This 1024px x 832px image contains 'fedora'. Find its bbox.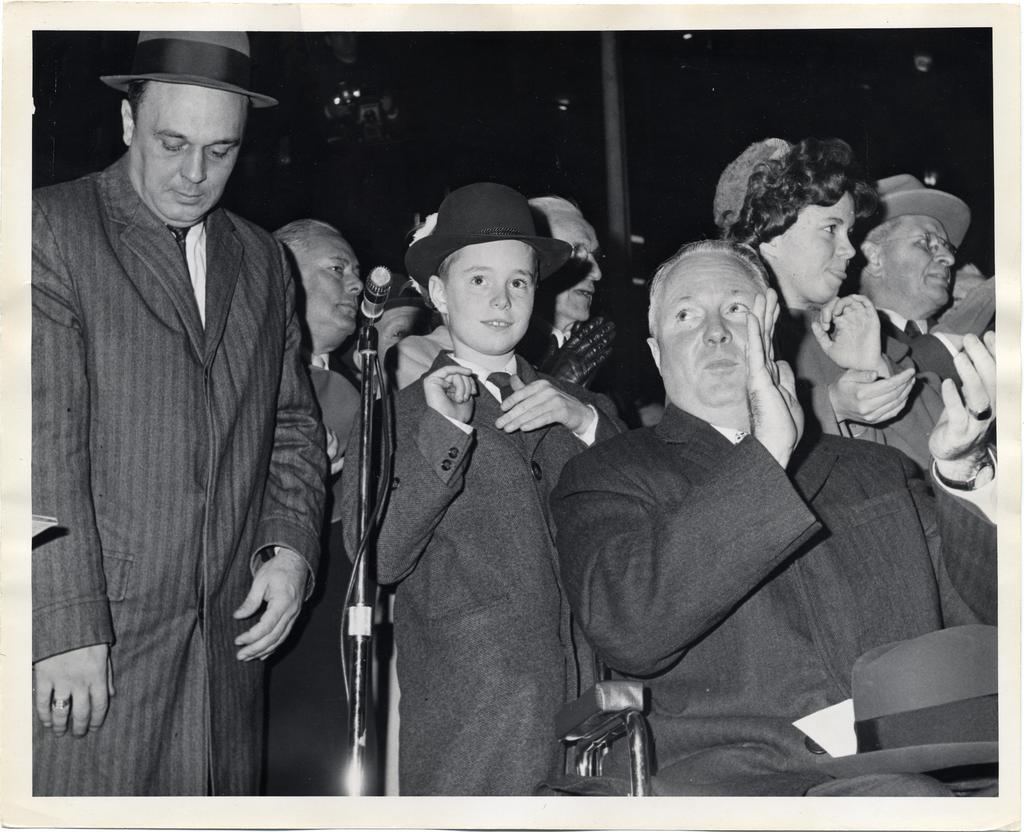
box=[100, 27, 274, 107].
